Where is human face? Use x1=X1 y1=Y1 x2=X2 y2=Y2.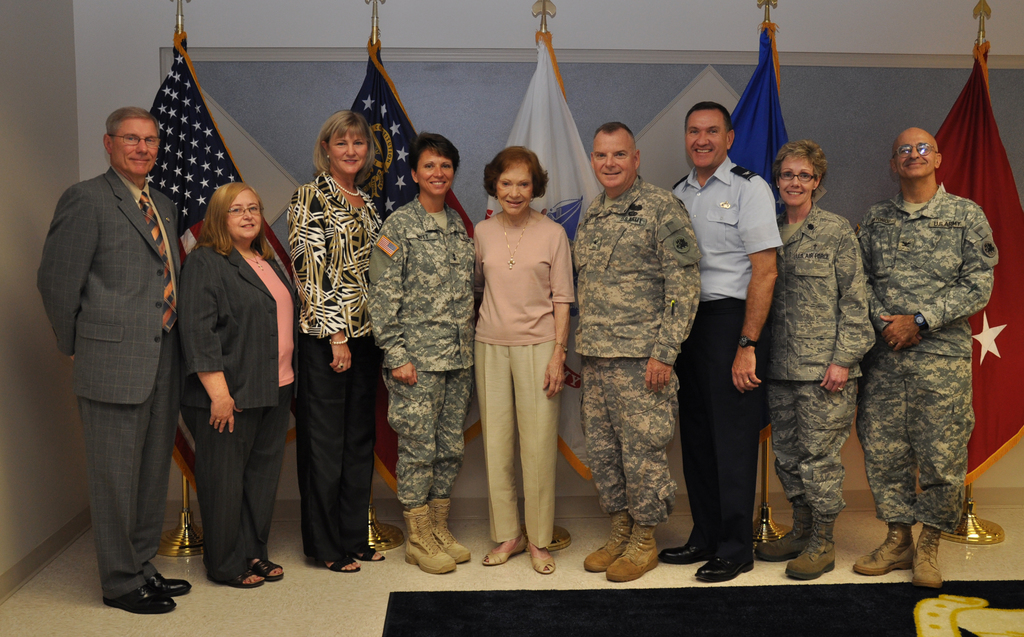
x1=493 y1=166 x2=532 y2=214.
